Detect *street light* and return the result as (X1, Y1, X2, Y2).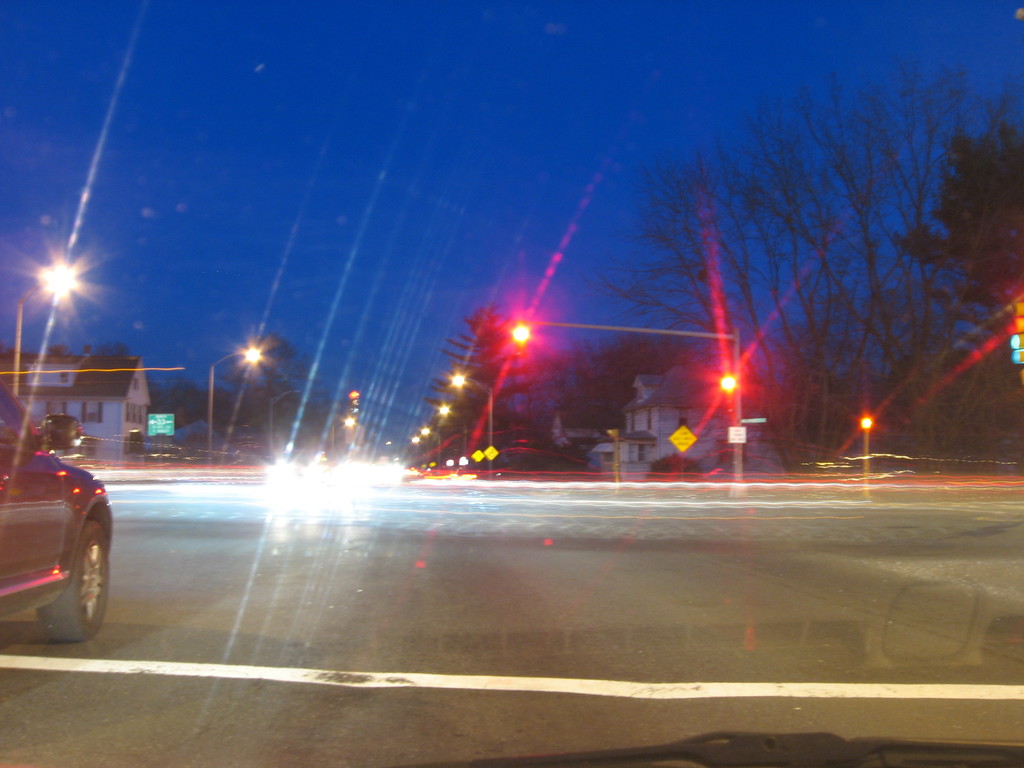
(502, 312, 540, 355).
